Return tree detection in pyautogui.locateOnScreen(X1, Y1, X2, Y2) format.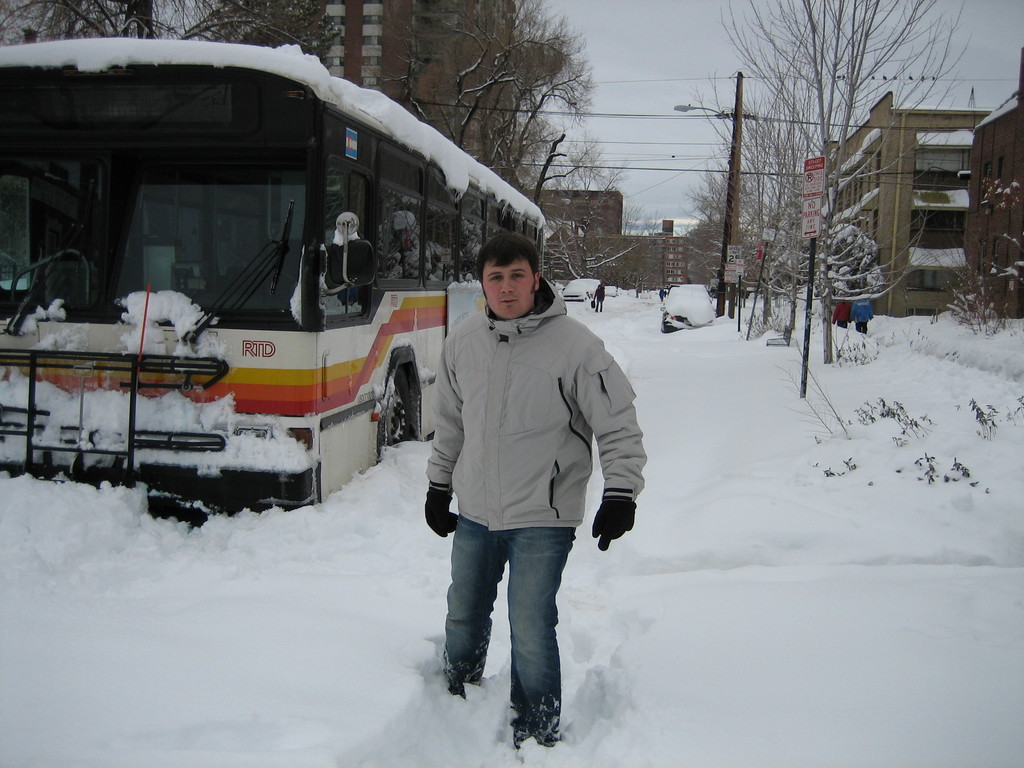
pyautogui.locateOnScreen(632, 212, 678, 294).
